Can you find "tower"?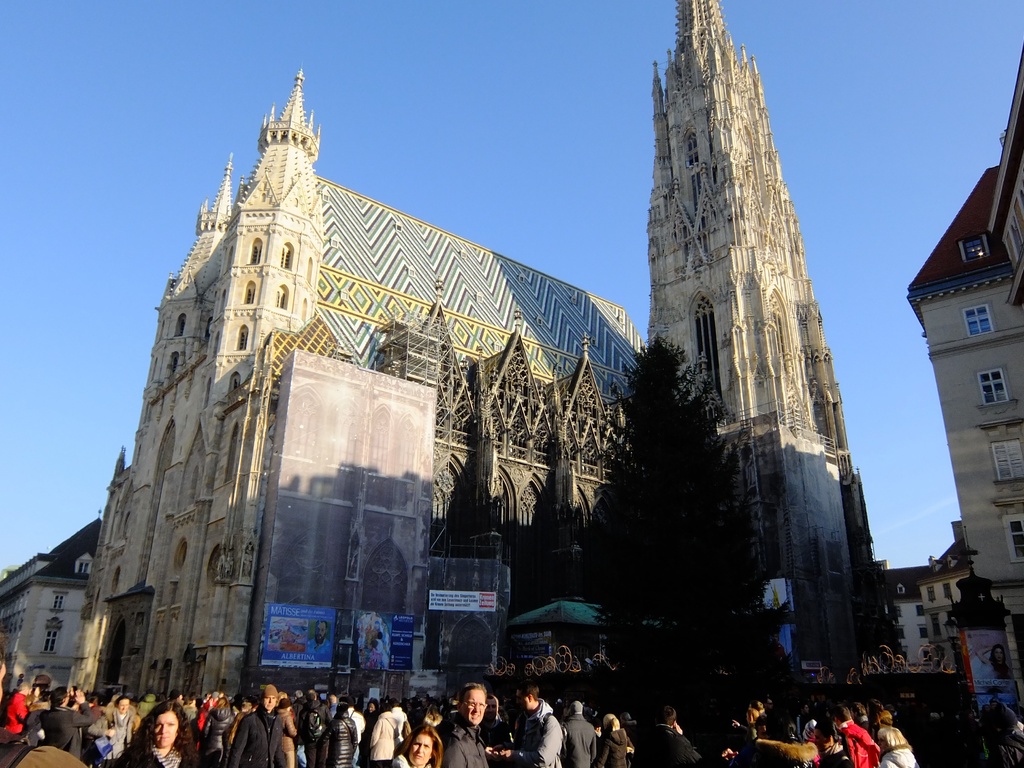
Yes, bounding box: l=643, t=0, r=869, b=683.
